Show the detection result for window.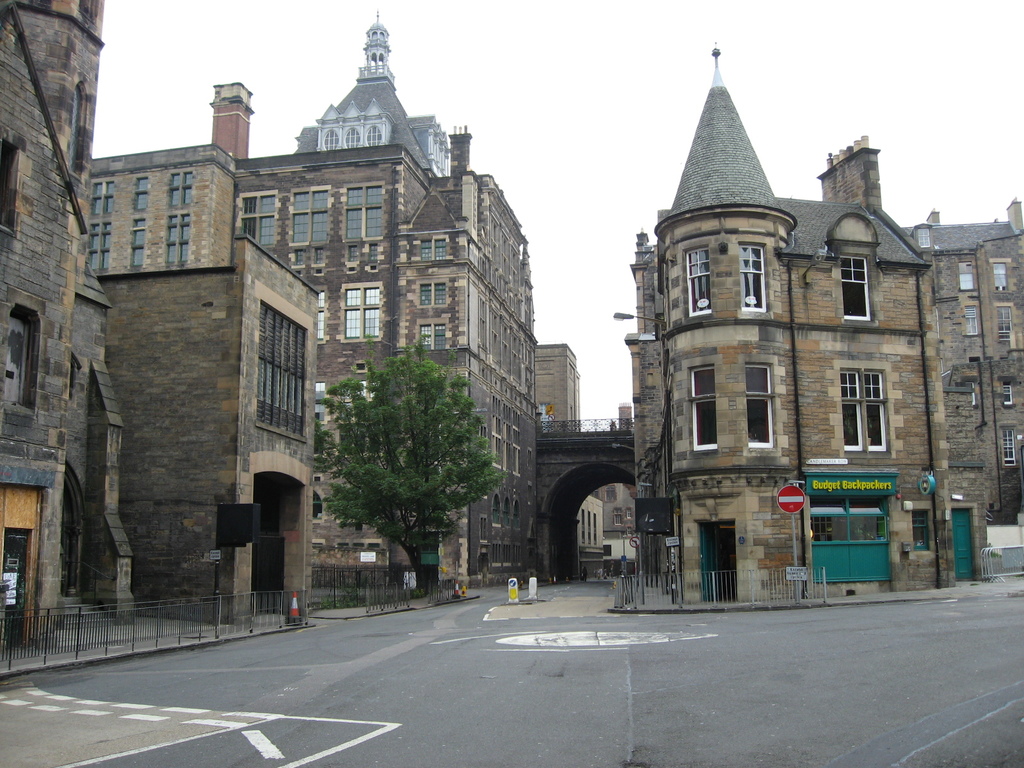
select_region(2, 297, 42, 428).
